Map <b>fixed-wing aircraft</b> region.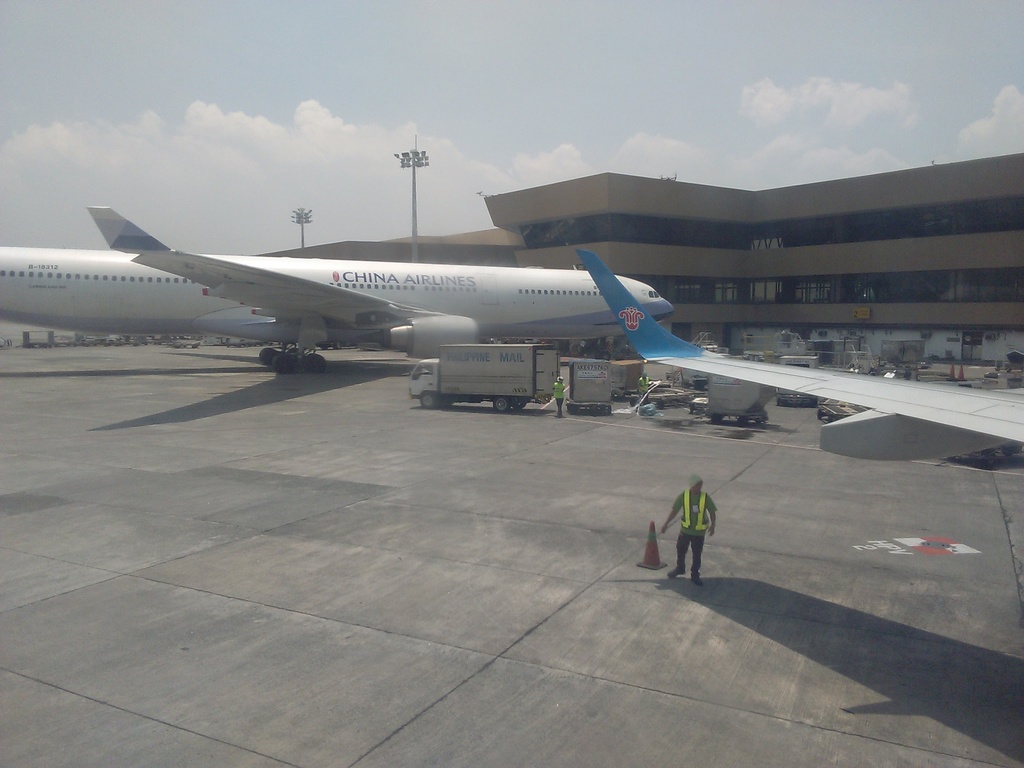
Mapped to left=0, top=202, right=680, bottom=373.
